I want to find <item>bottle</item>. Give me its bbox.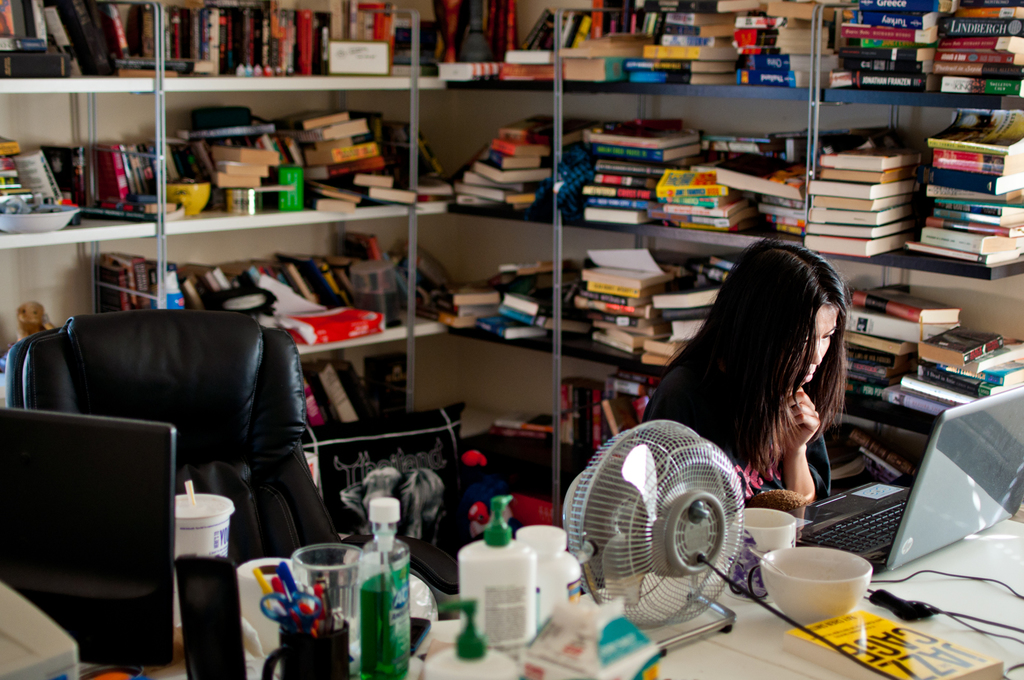
Rect(453, 498, 534, 659).
